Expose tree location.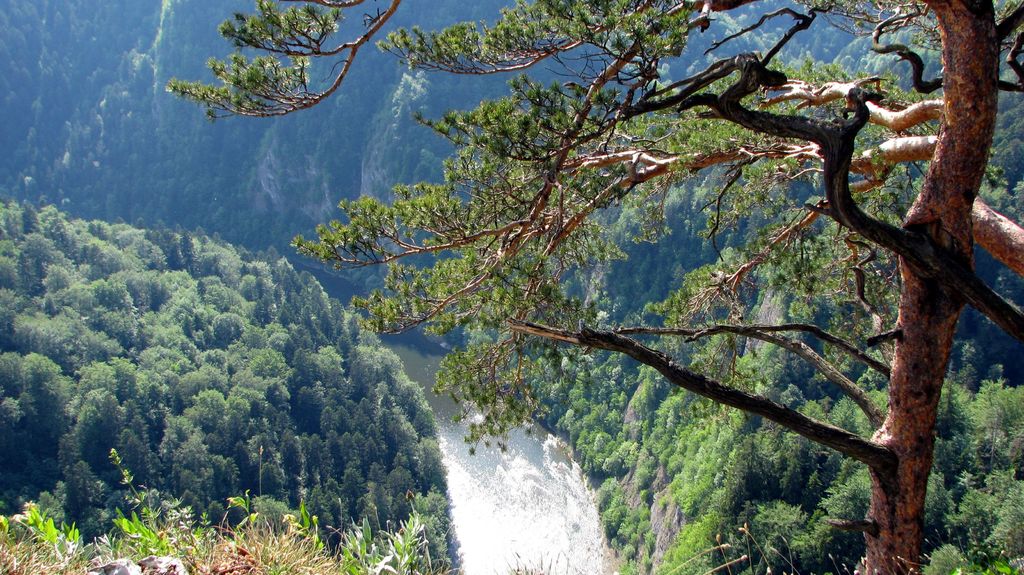
Exposed at bbox(300, 431, 313, 482).
